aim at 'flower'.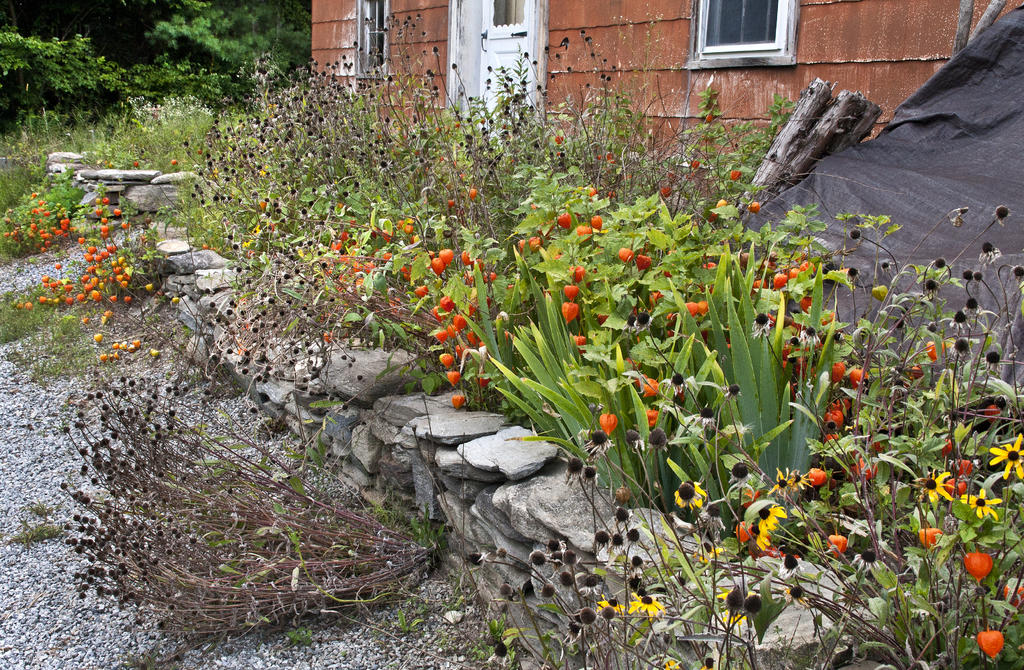
Aimed at bbox=[719, 607, 747, 629].
